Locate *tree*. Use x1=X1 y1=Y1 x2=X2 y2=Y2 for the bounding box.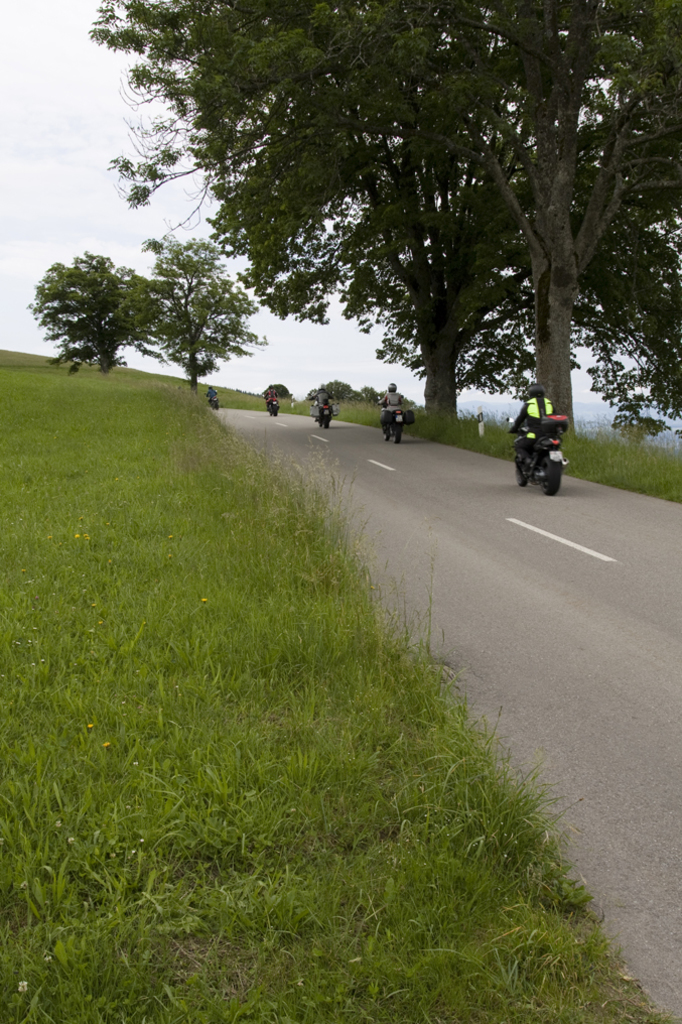
x1=138 y1=231 x2=271 y2=395.
